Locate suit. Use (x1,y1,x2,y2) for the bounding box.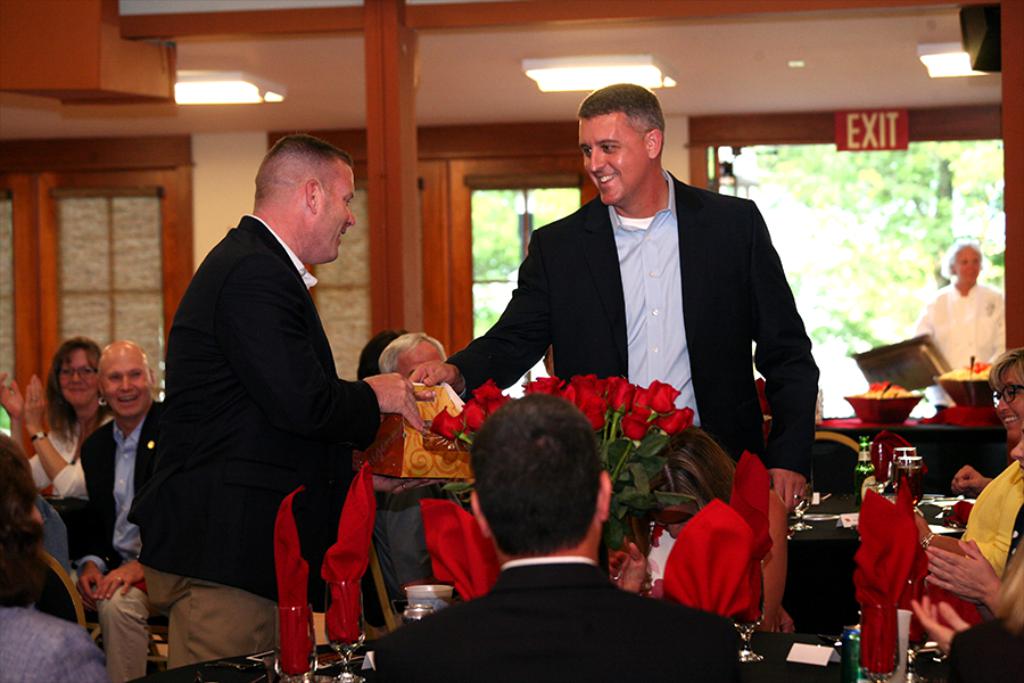
(365,553,742,682).
